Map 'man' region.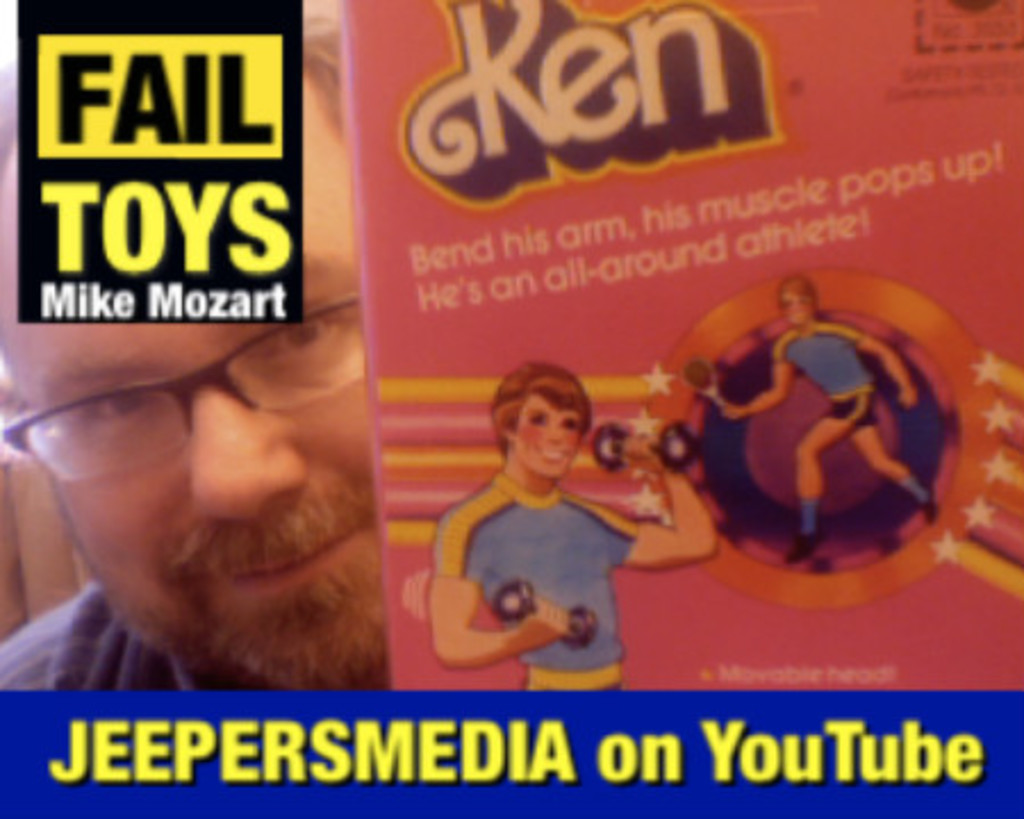
Mapped to select_region(428, 362, 724, 694).
